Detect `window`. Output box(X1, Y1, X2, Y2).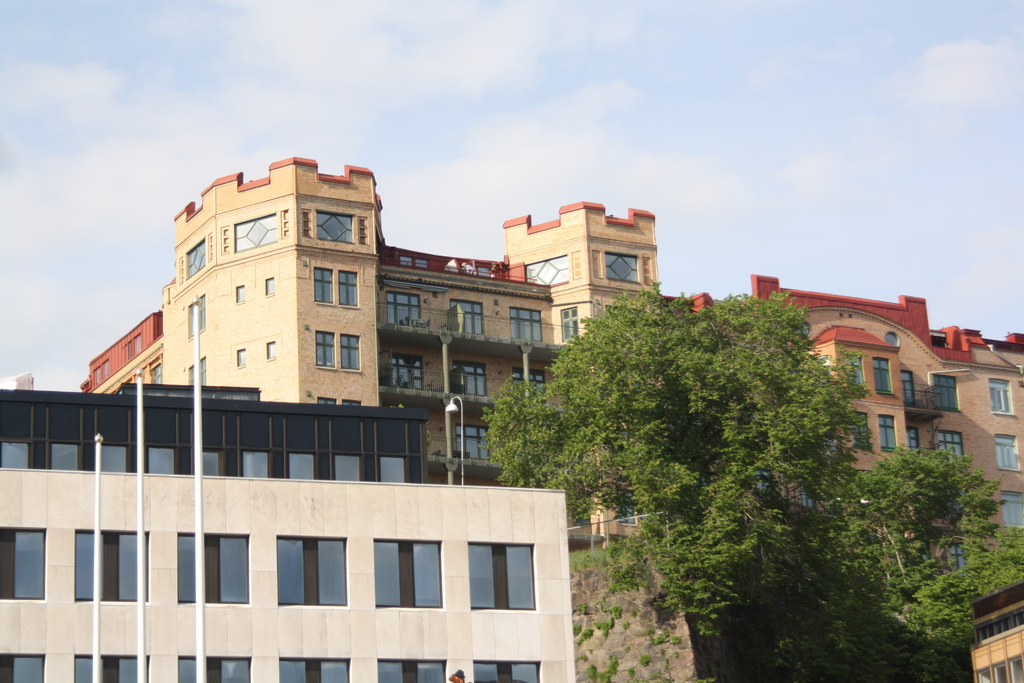
box(476, 661, 539, 682).
